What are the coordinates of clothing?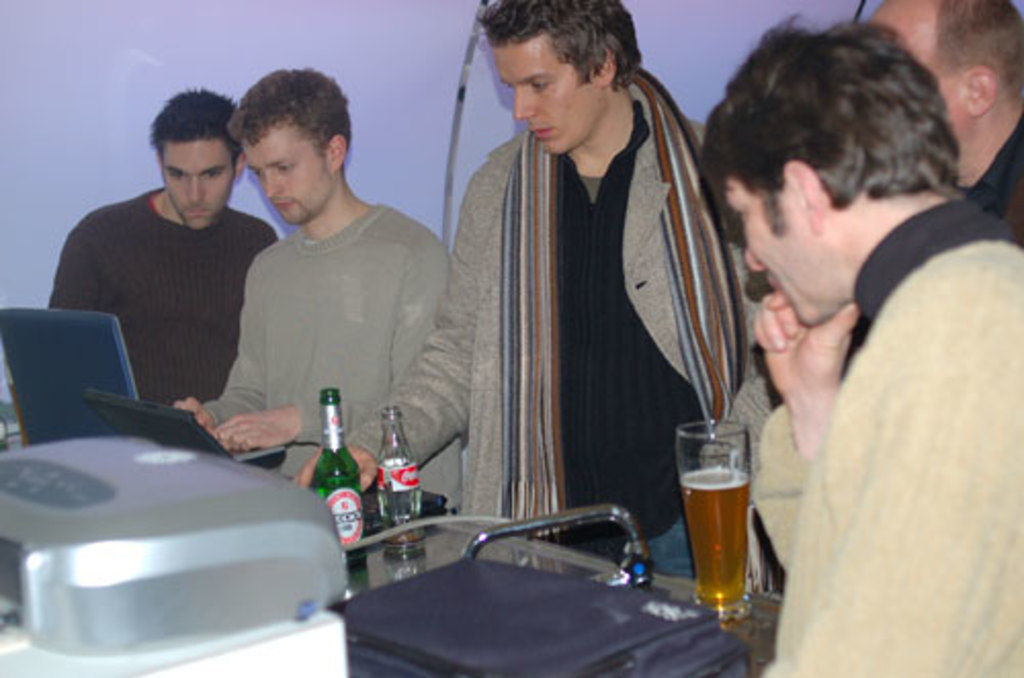
<box>37,178,279,412</box>.
